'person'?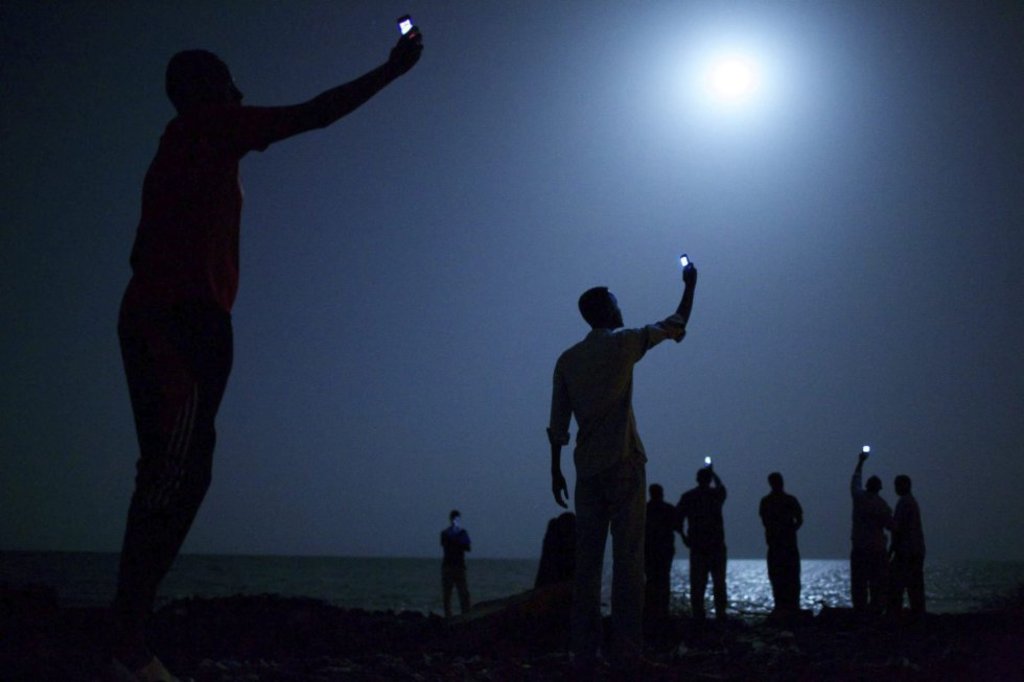
<bbox>101, 20, 426, 681</bbox>
